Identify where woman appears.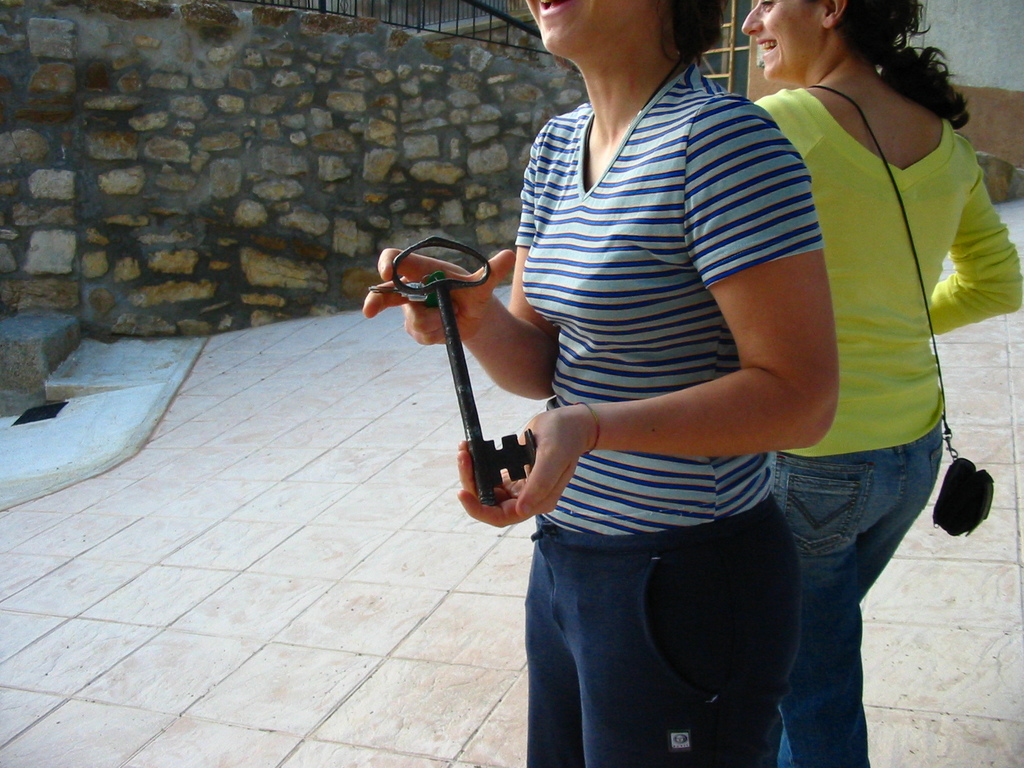
Appears at left=363, top=0, right=842, bottom=767.
